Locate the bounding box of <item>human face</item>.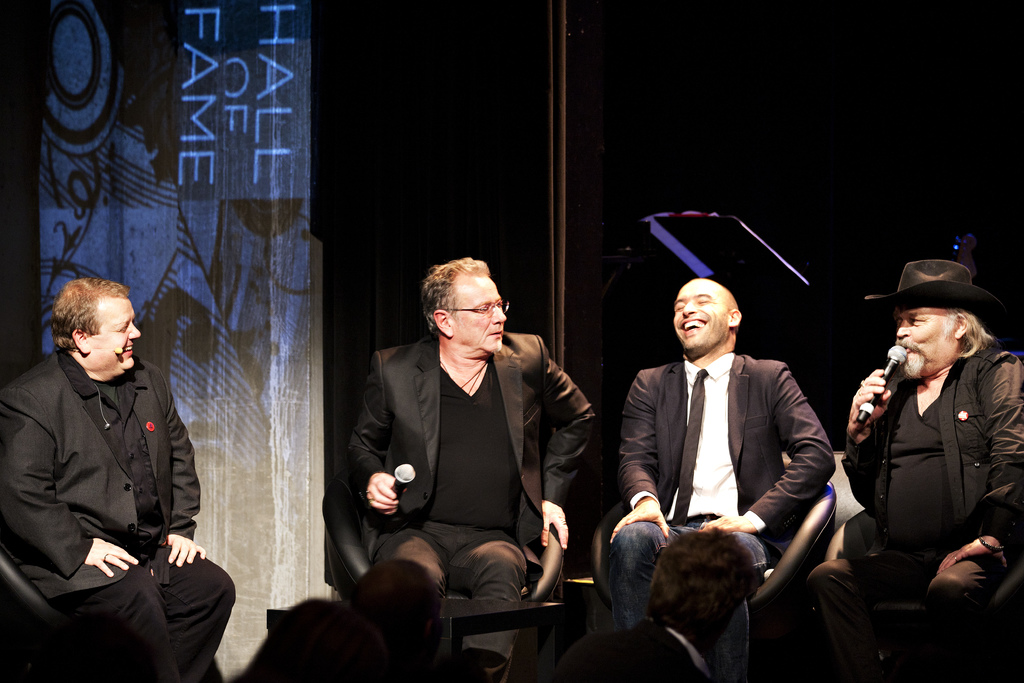
Bounding box: {"left": 891, "top": 302, "right": 956, "bottom": 383}.
